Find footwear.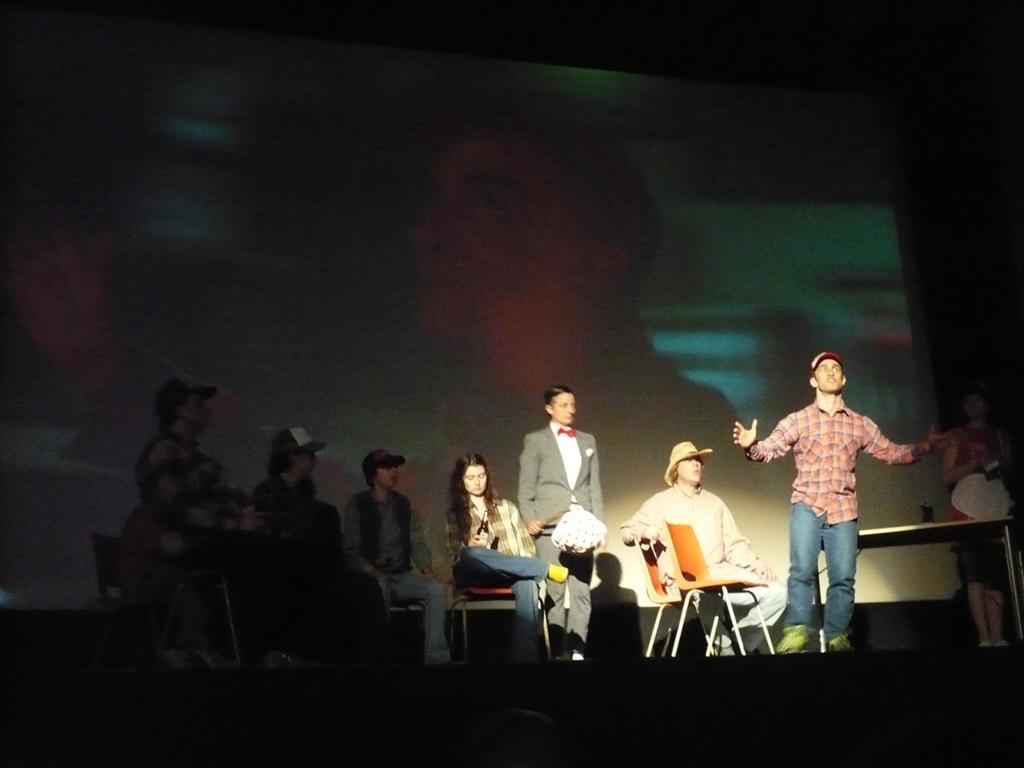
region(771, 620, 814, 655).
